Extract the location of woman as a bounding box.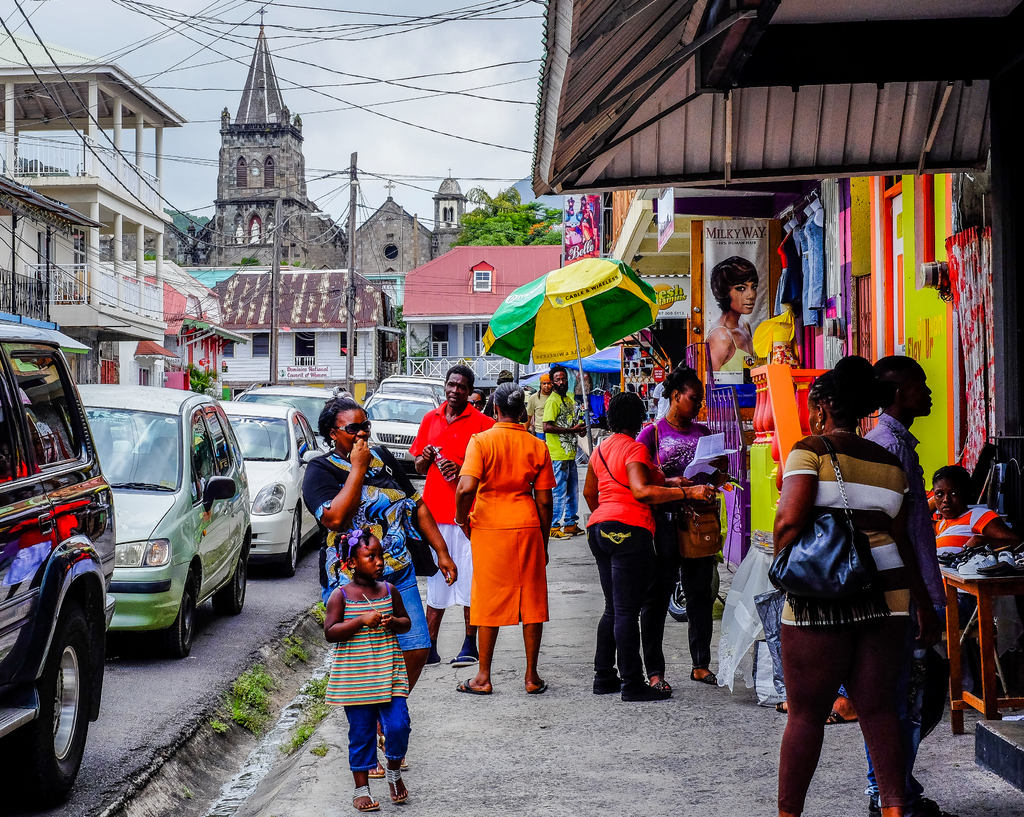
Rect(824, 463, 1019, 725).
